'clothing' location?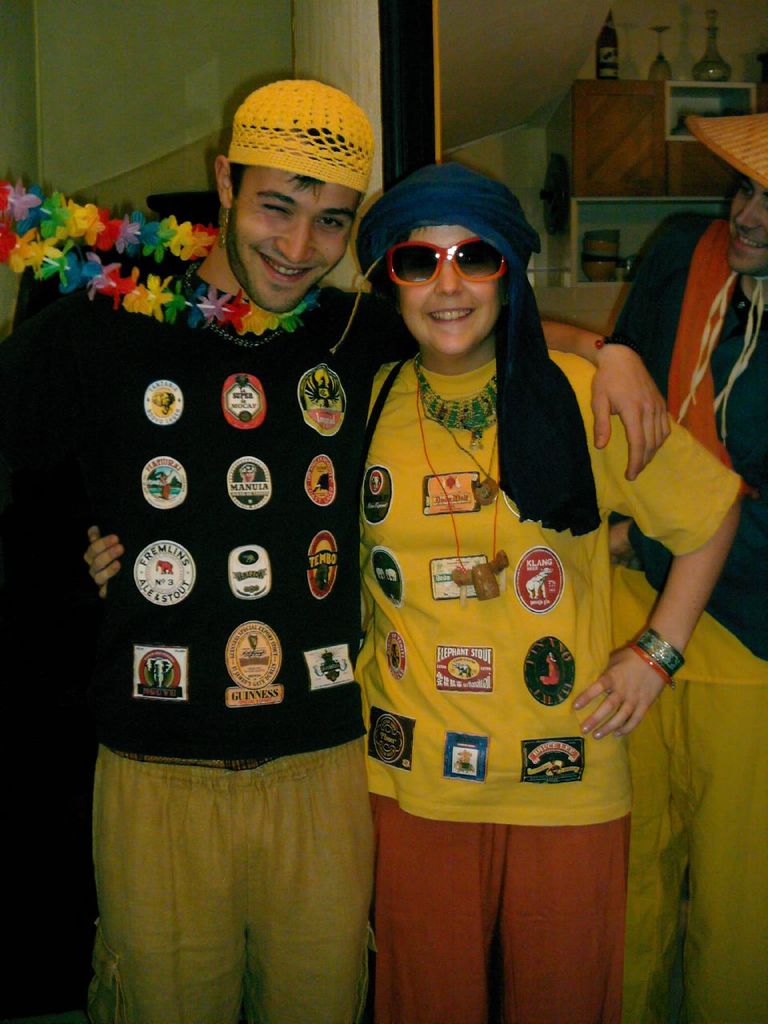
x1=601, y1=211, x2=767, y2=1023
